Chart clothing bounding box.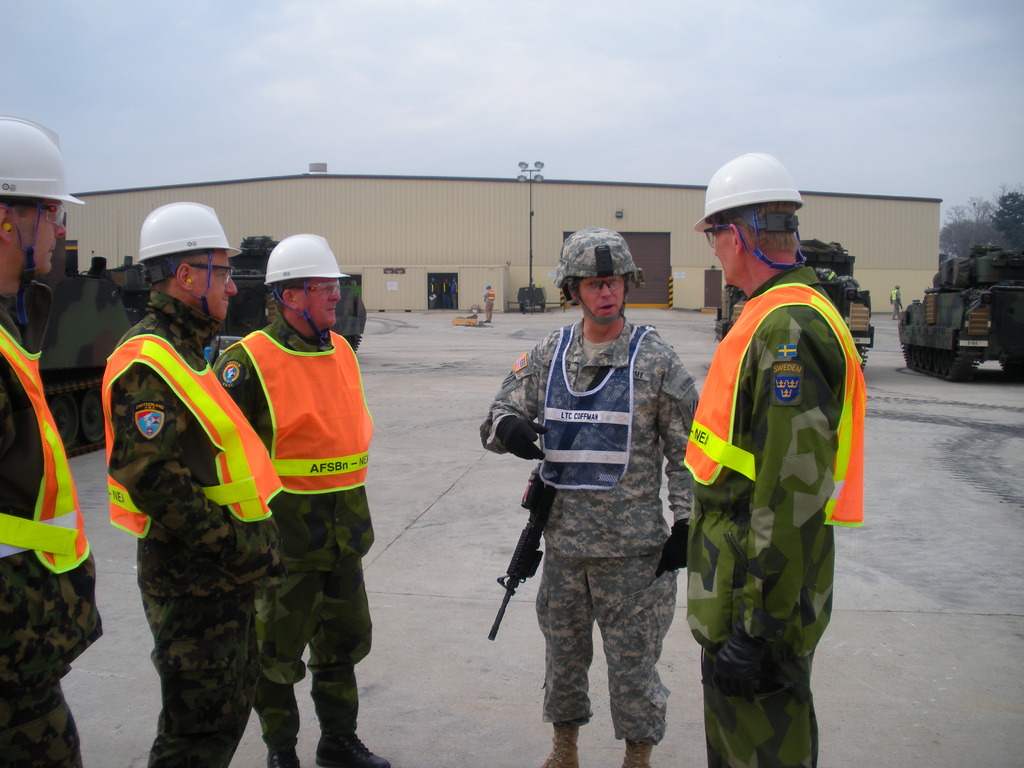
Charted: [left=484, top=319, right=701, bottom=745].
